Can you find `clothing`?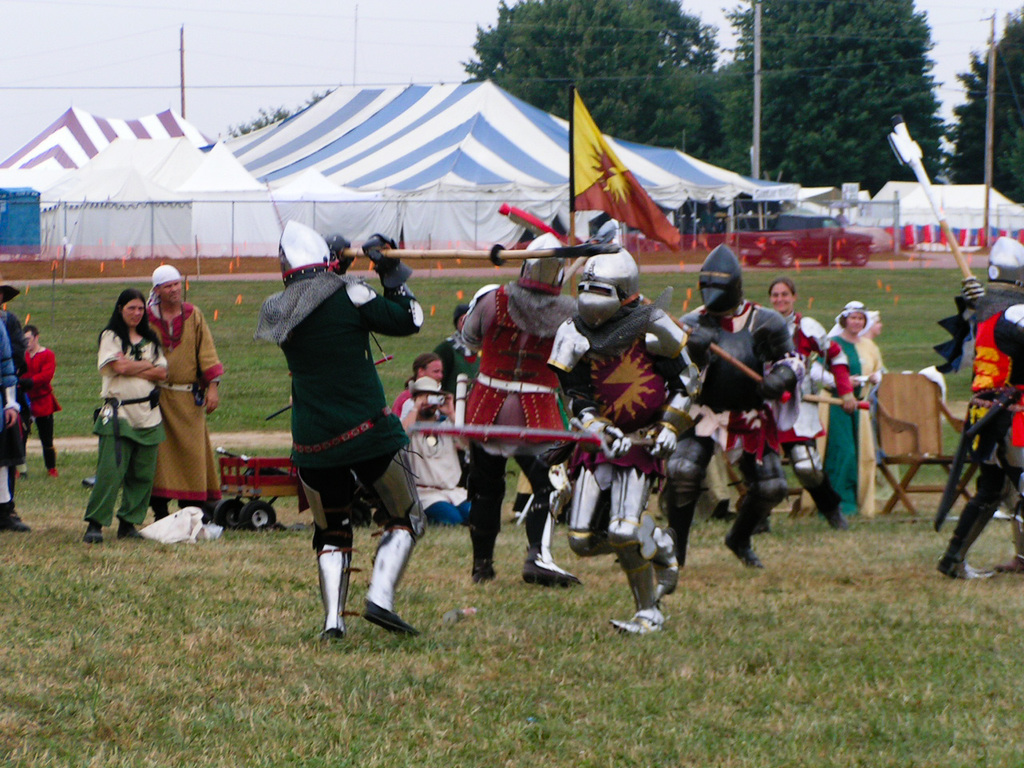
Yes, bounding box: x1=939 y1=296 x2=1023 y2=570.
